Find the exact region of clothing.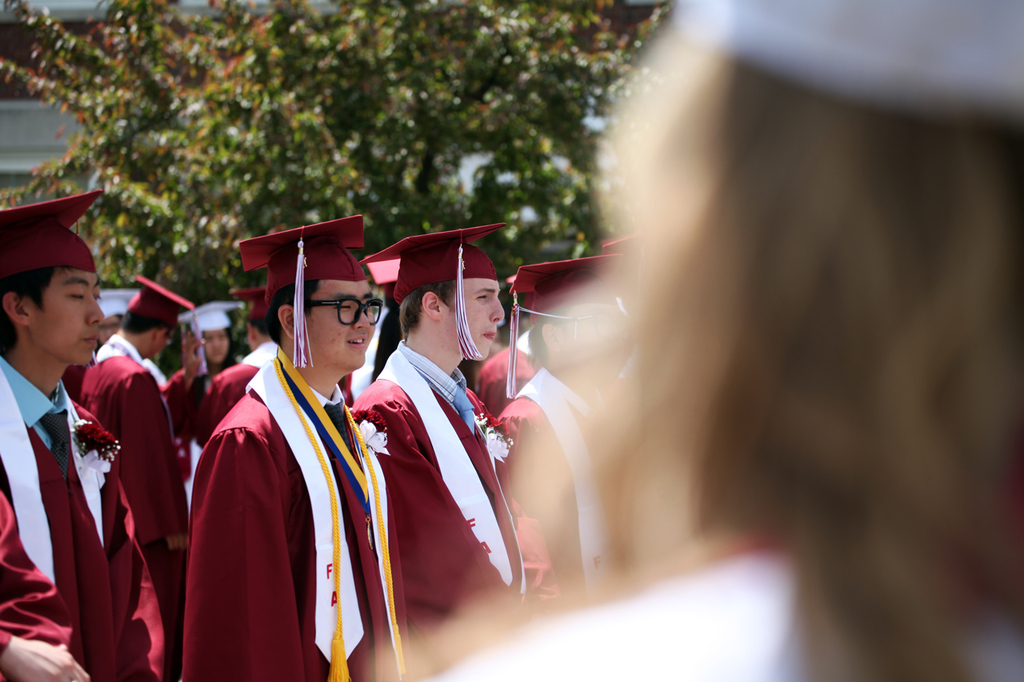
Exact region: {"left": 77, "top": 329, "right": 190, "bottom": 679}.
